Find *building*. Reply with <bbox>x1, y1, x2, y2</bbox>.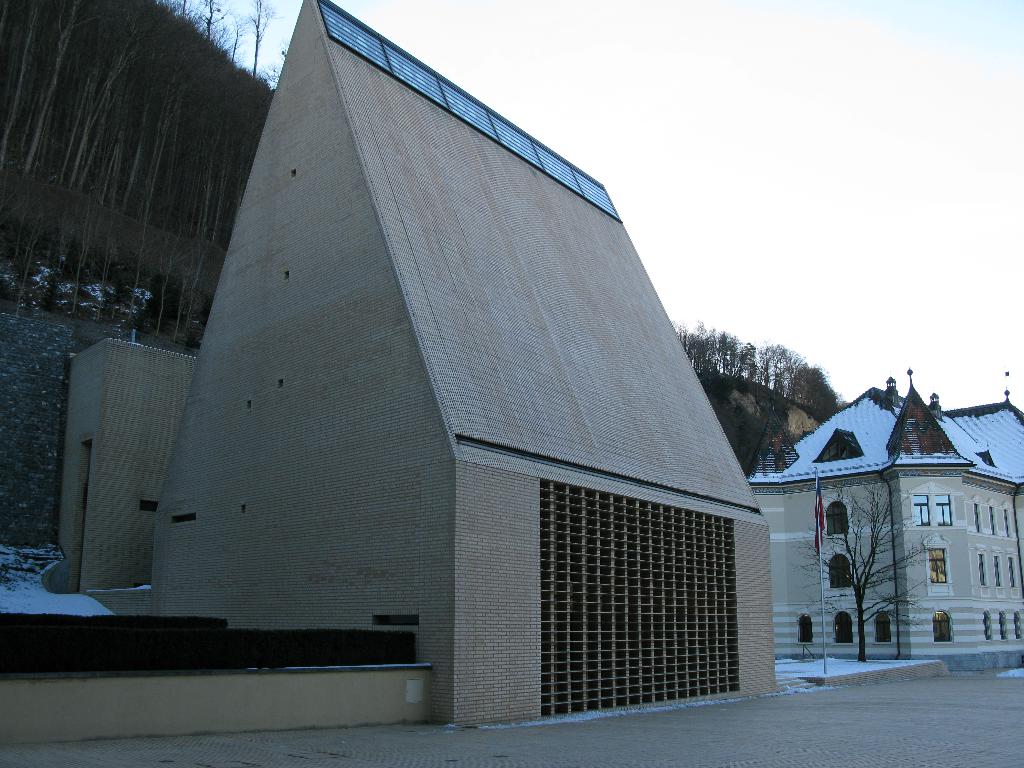
<bbox>747, 367, 1023, 675</bbox>.
